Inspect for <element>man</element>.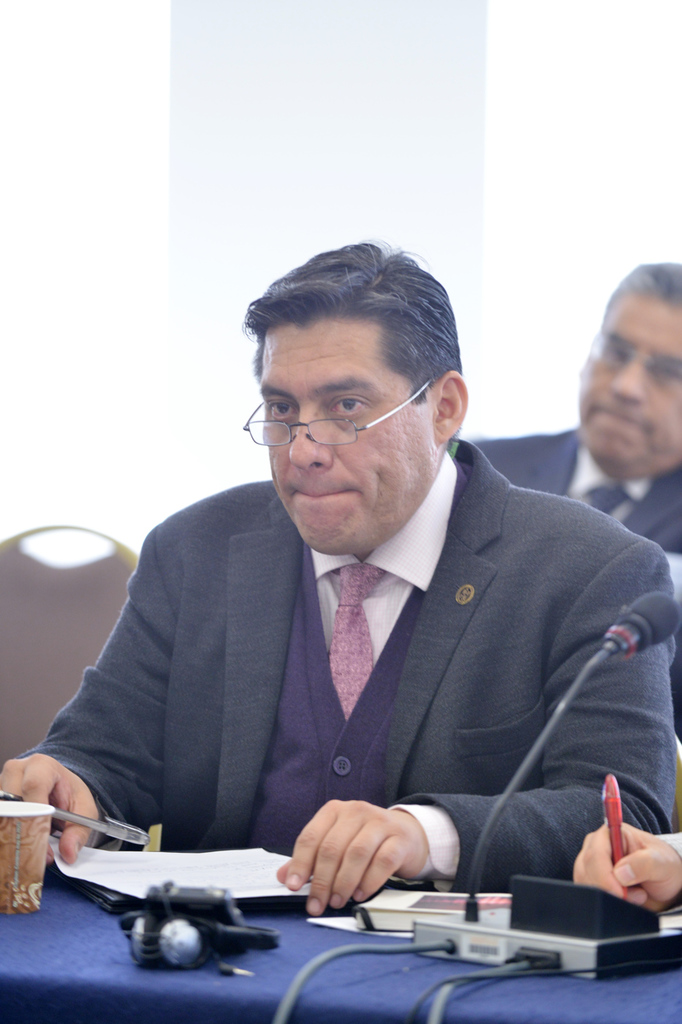
Inspection: box(466, 264, 681, 545).
